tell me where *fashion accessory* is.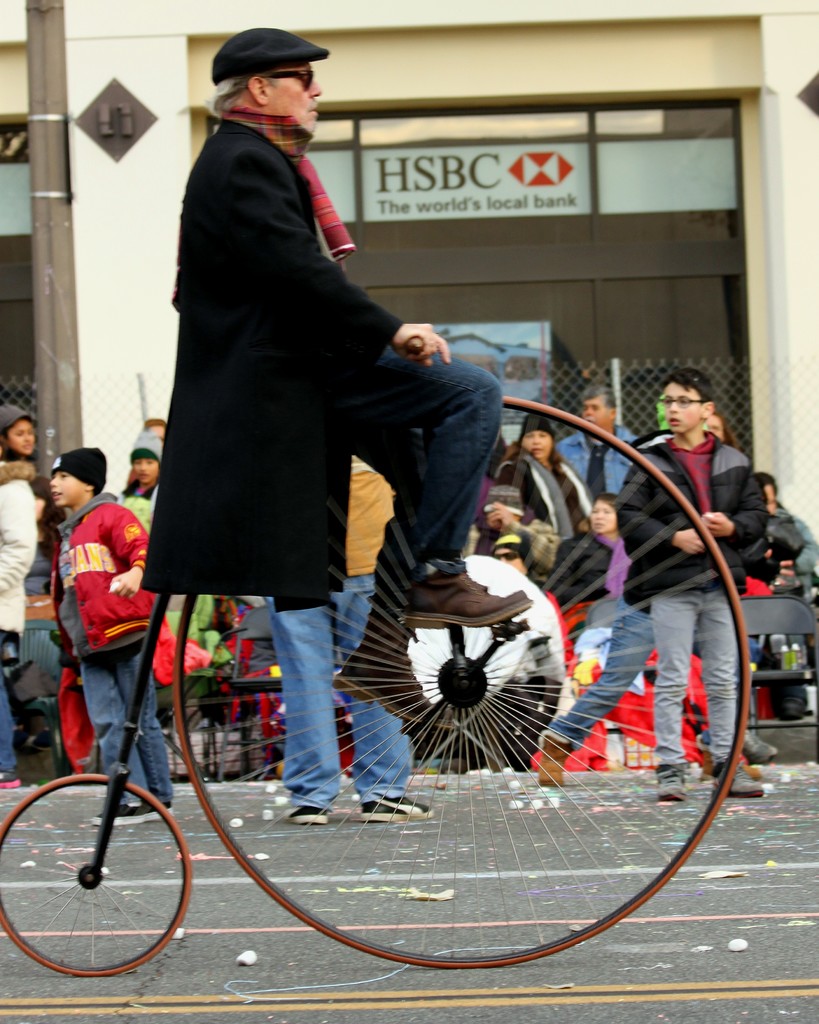
*fashion accessory* is at box(412, 567, 533, 630).
